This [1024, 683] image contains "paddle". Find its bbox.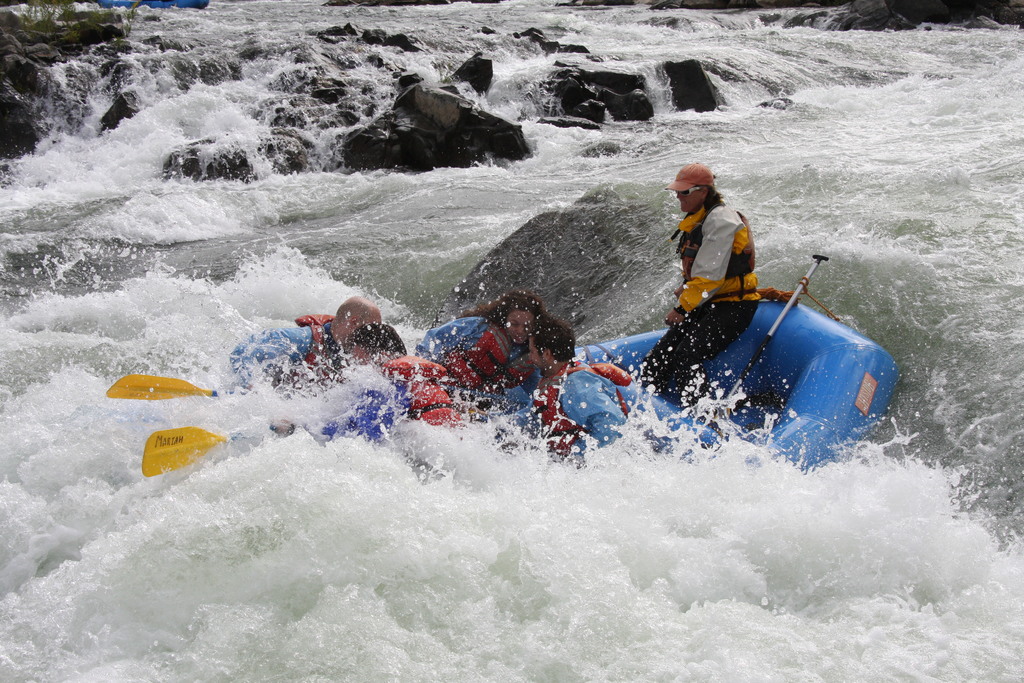
[104, 375, 218, 403].
